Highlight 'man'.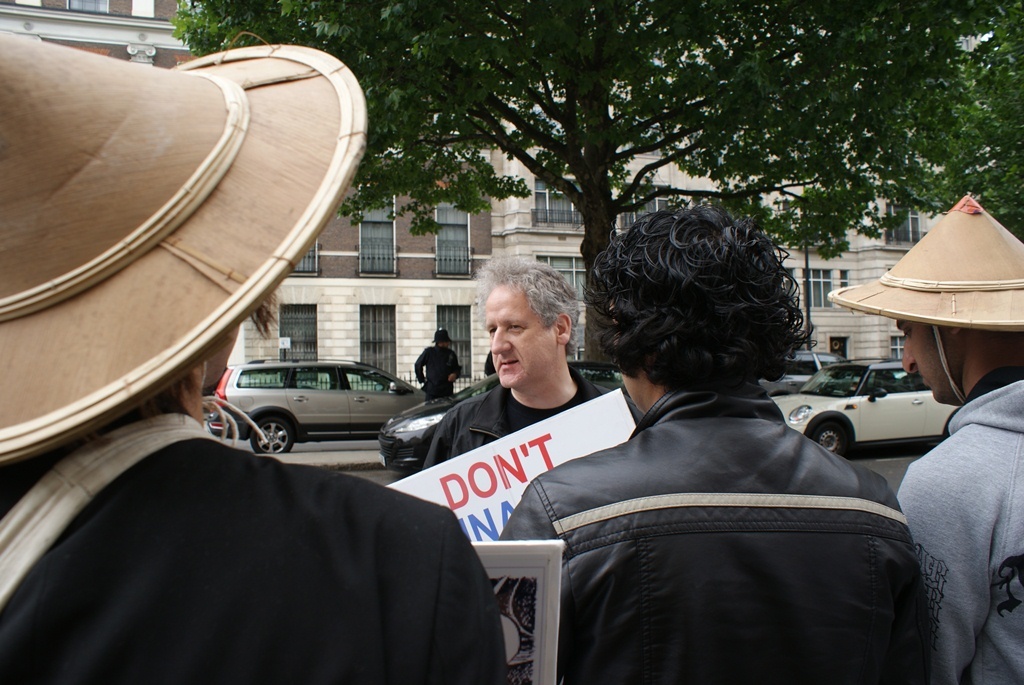
Highlighted region: [x1=416, y1=325, x2=470, y2=408].
